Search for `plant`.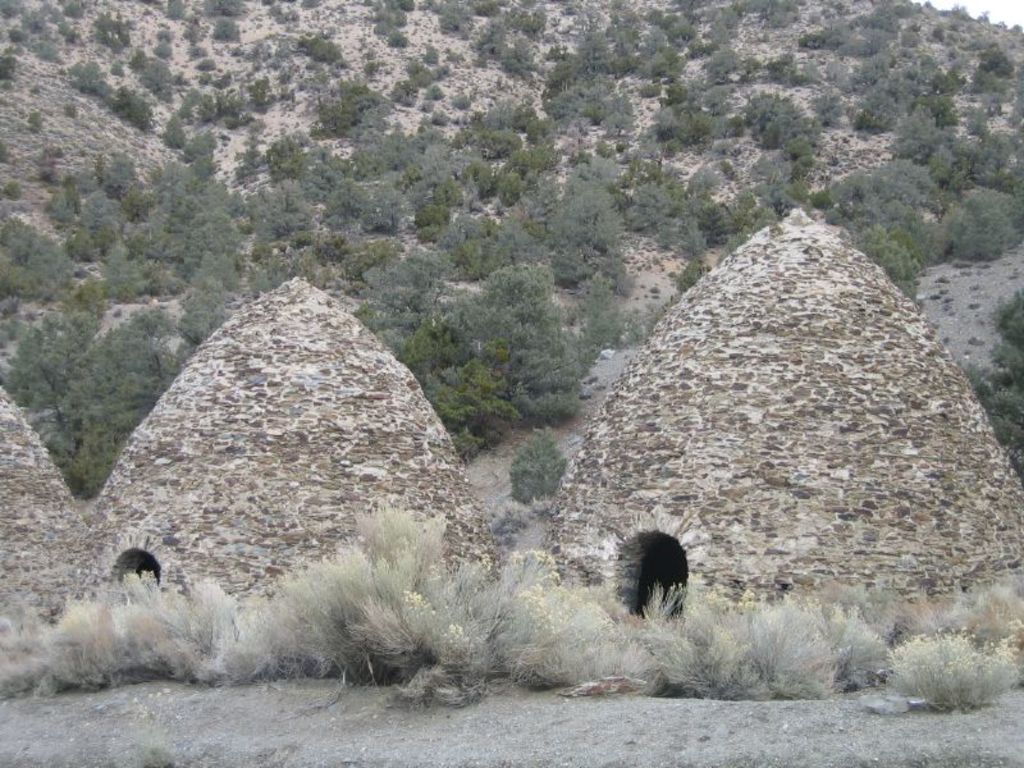
Found at detection(389, 27, 413, 49).
